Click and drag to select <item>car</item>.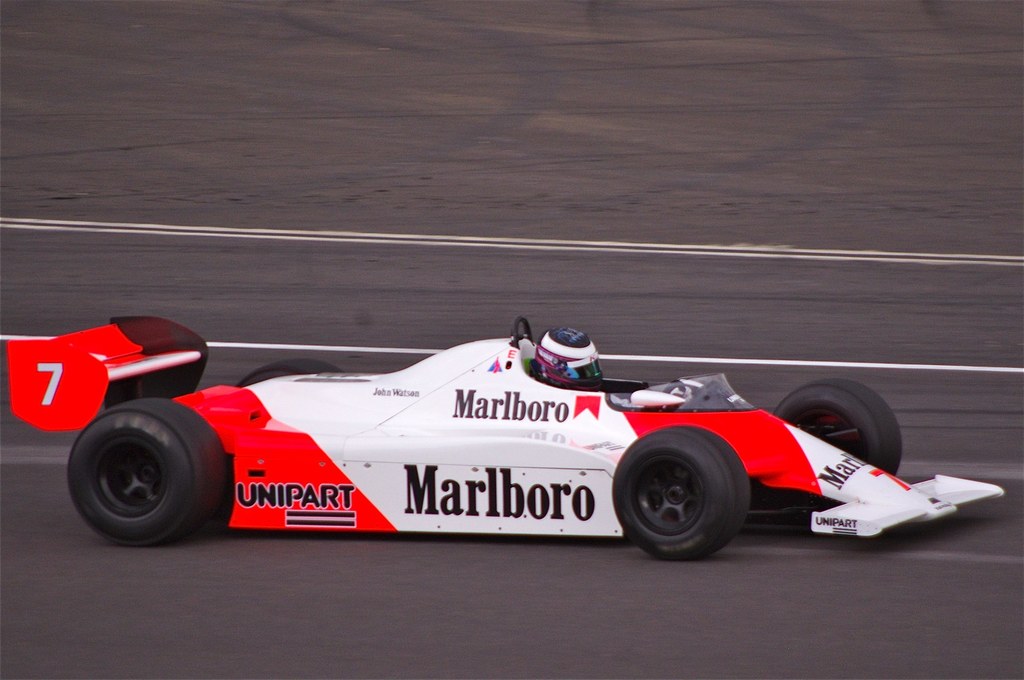
Selection: select_region(23, 305, 949, 565).
